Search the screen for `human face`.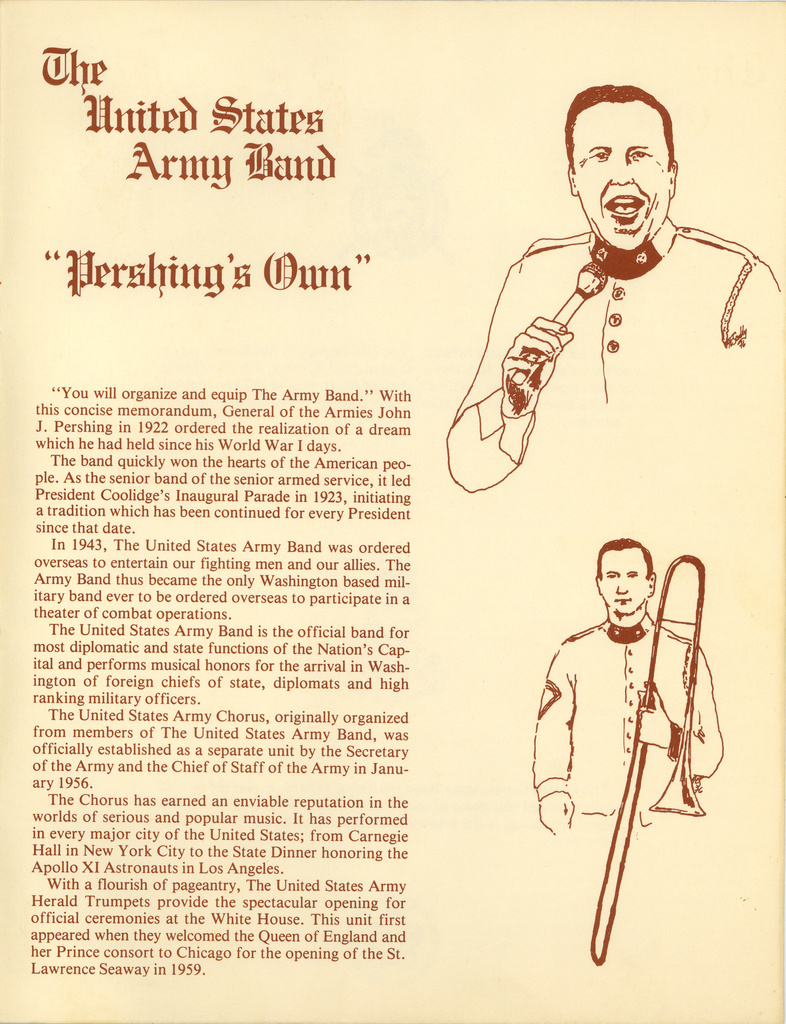
Found at [573,102,673,252].
